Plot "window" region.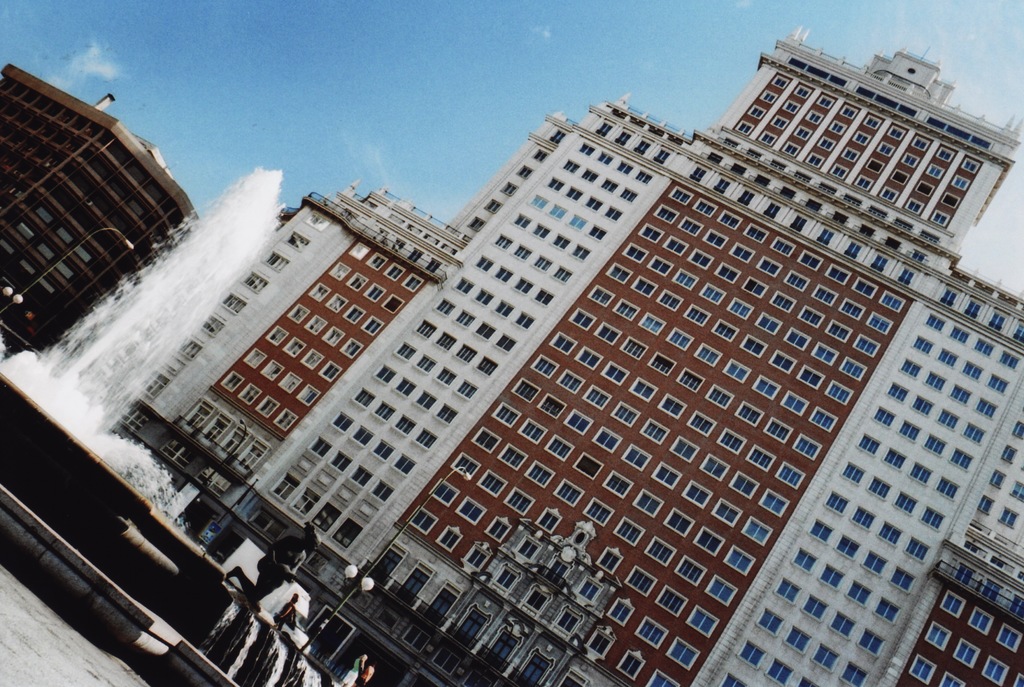
Plotted at {"x1": 644, "y1": 538, "x2": 678, "y2": 562}.
